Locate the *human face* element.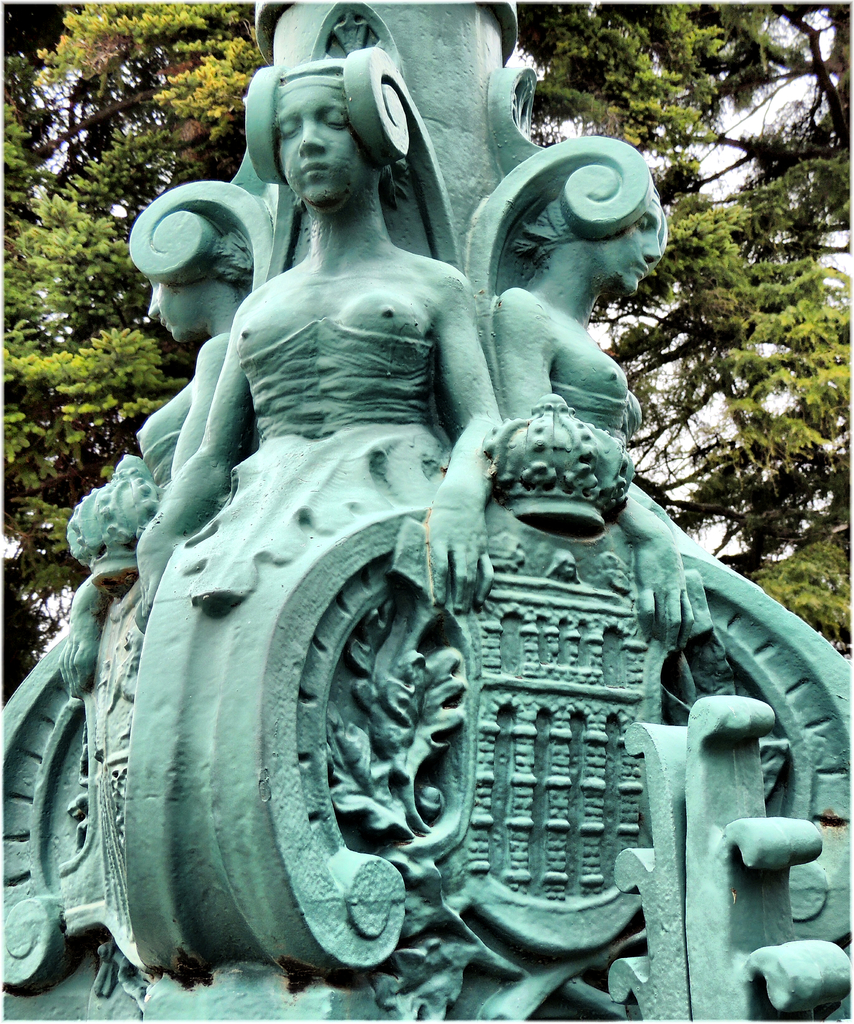
Element bbox: box(270, 100, 364, 212).
